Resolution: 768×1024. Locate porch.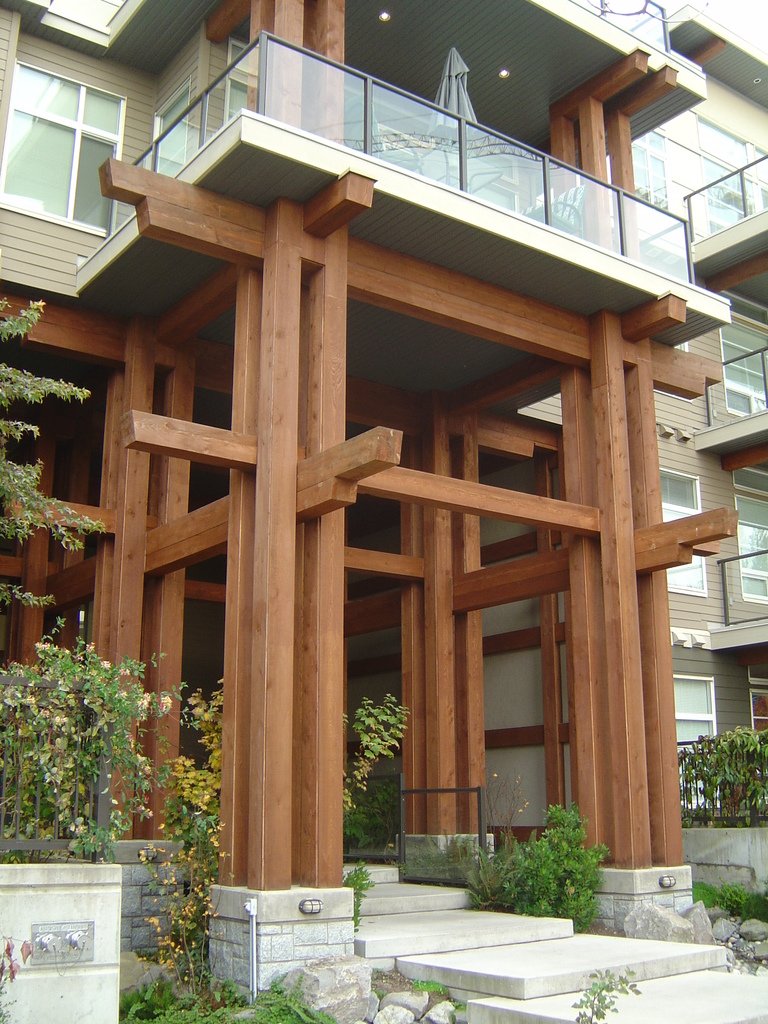
crop(680, 351, 767, 431).
